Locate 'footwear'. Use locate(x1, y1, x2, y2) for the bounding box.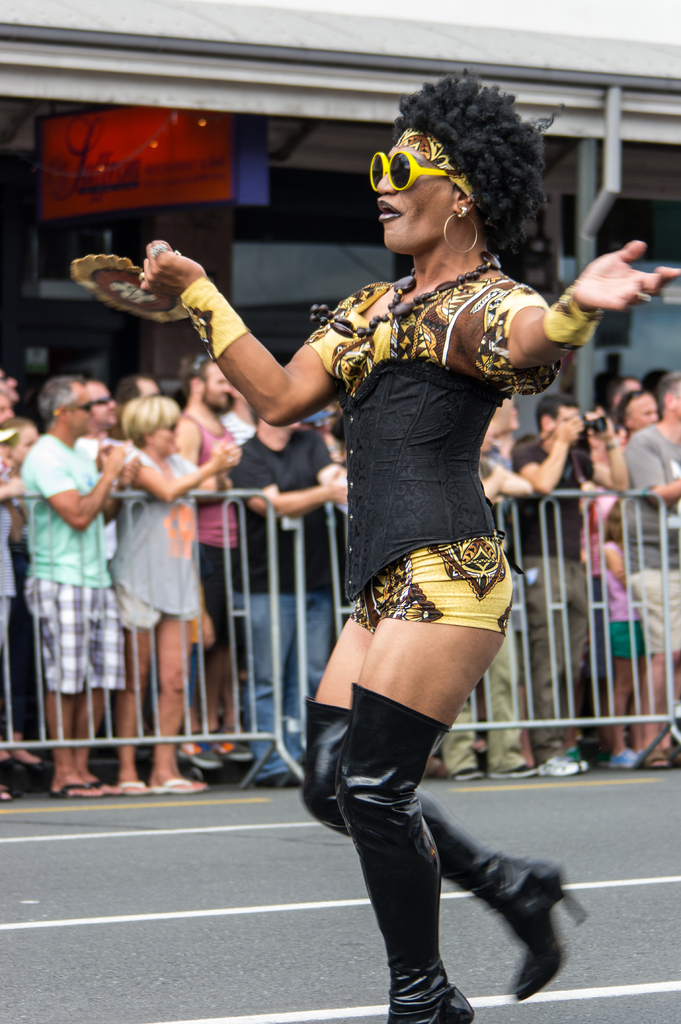
locate(543, 755, 577, 778).
